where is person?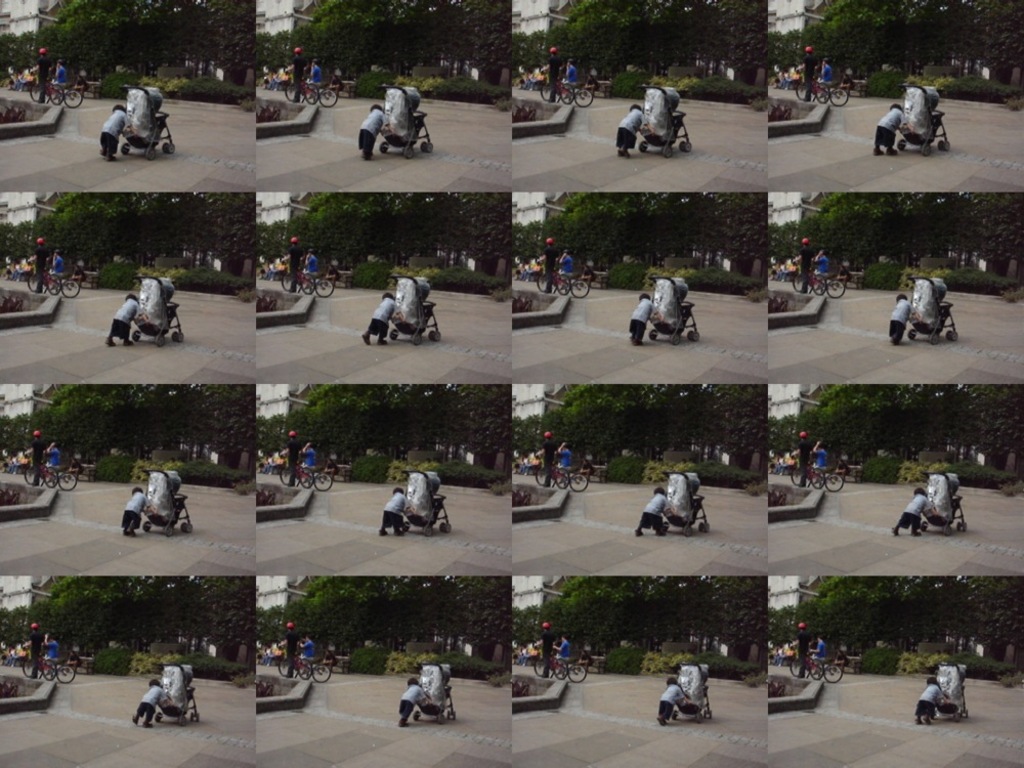
x1=283, y1=228, x2=304, y2=296.
